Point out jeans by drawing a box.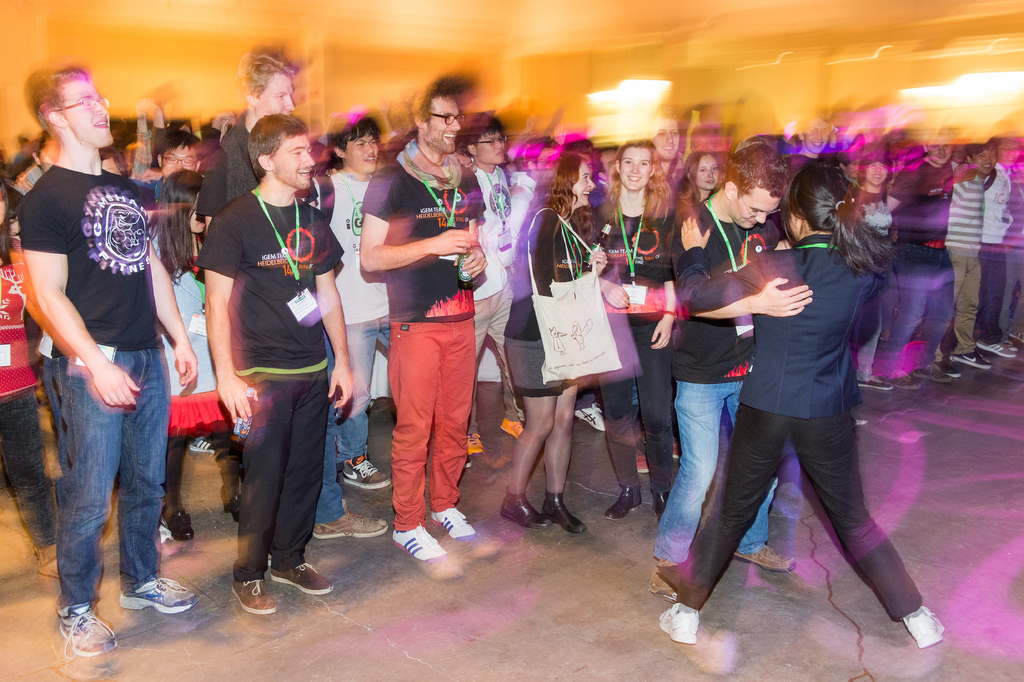
box(0, 385, 52, 551).
